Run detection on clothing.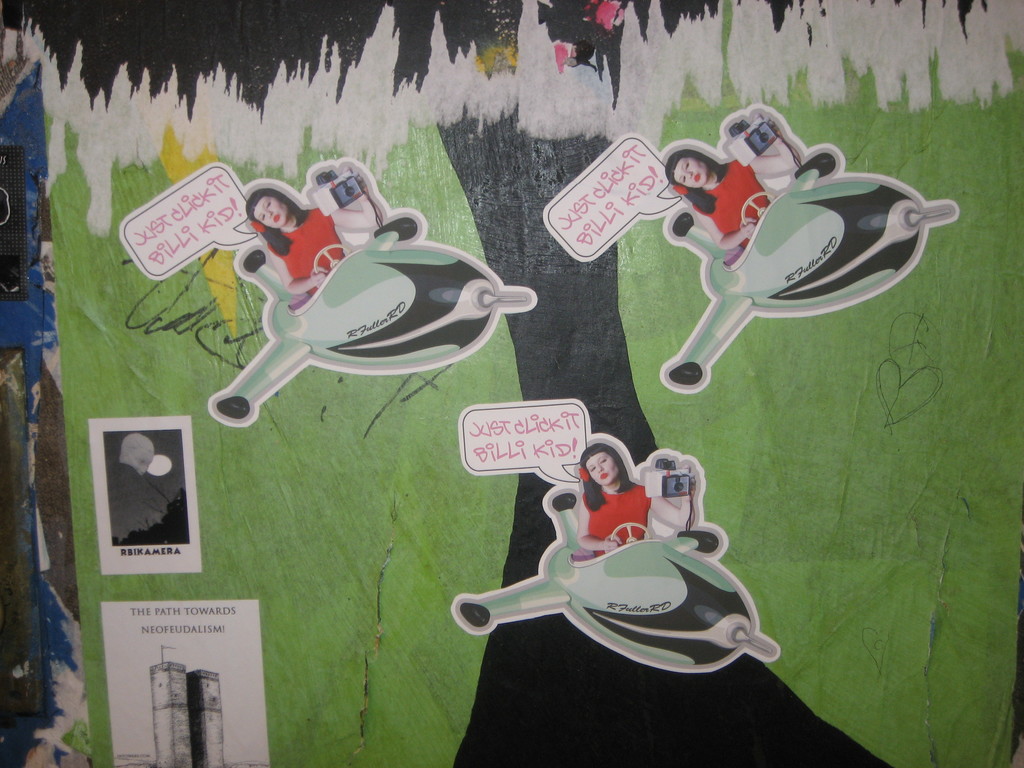
Result: <box>579,484,652,556</box>.
